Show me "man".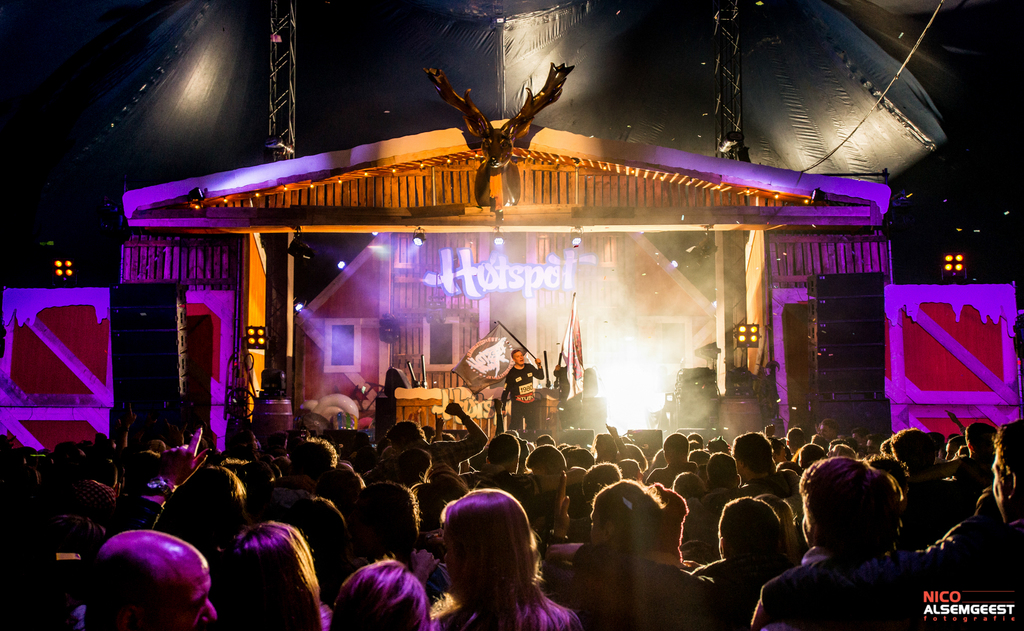
"man" is here: {"x1": 765, "y1": 454, "x2": 959, "y2": 623}.
